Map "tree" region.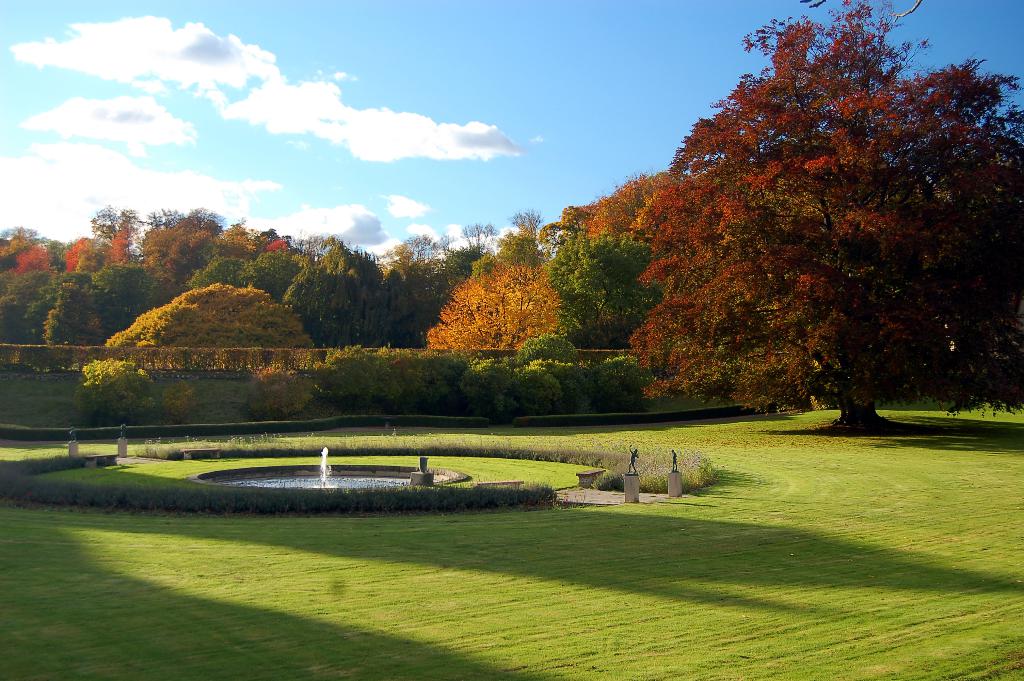
Mapped to detection(142, 216, 209, 272).
